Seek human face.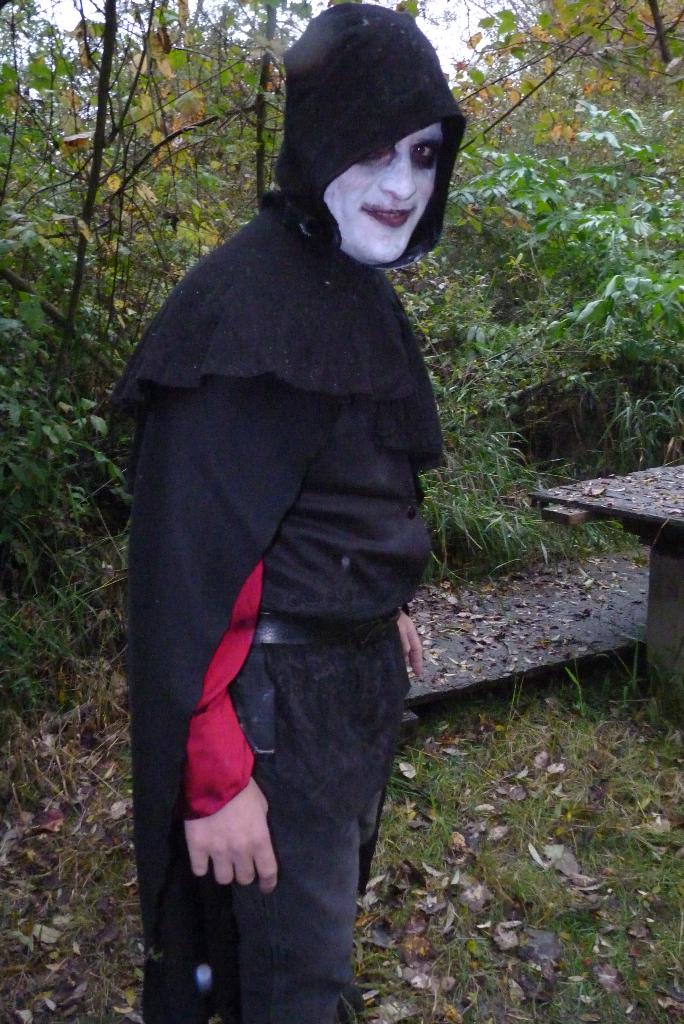
[left=327, top=122, right=452, bottom=269].
